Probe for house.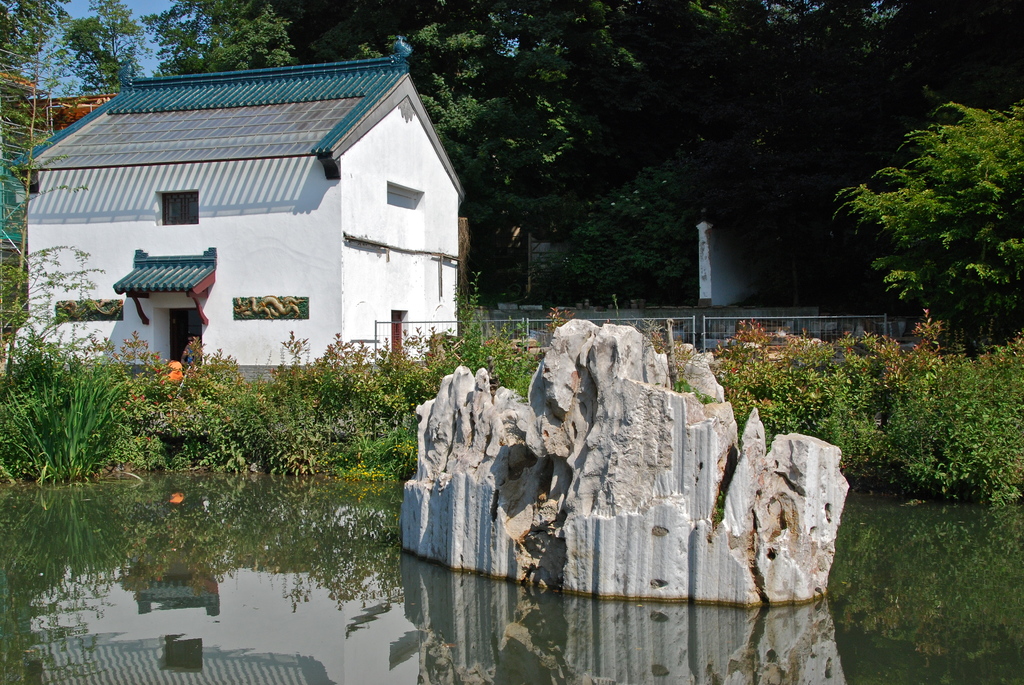
Probe result: bbox=[30, 87, 123, 135].
